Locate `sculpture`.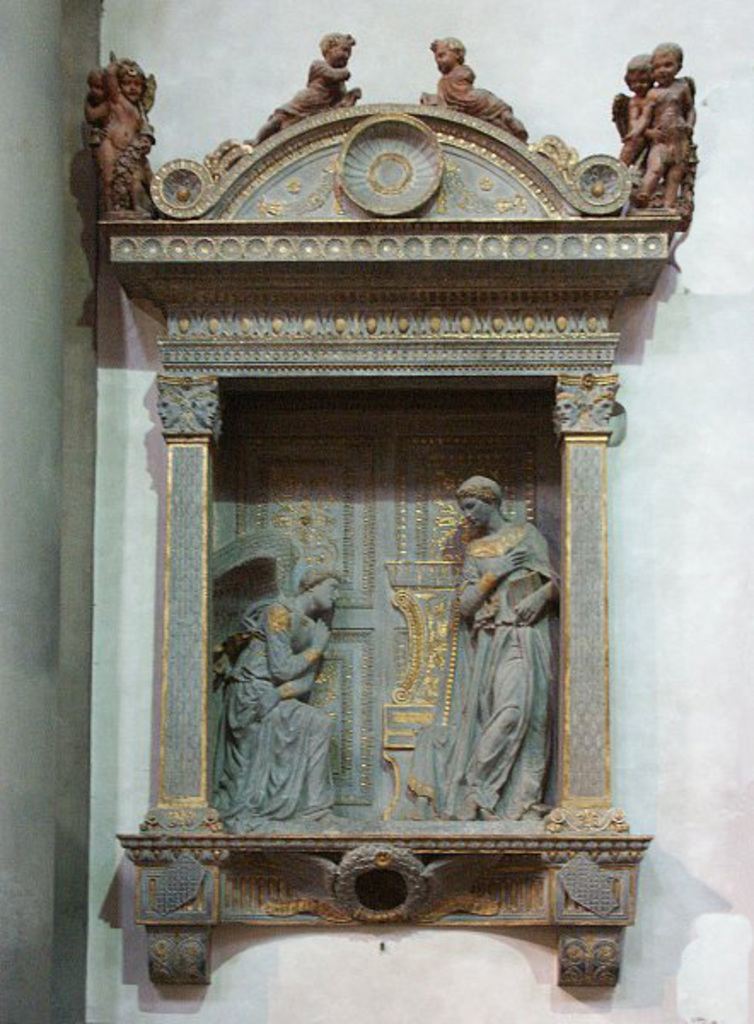
Bounding box: 415 36 531 140.
